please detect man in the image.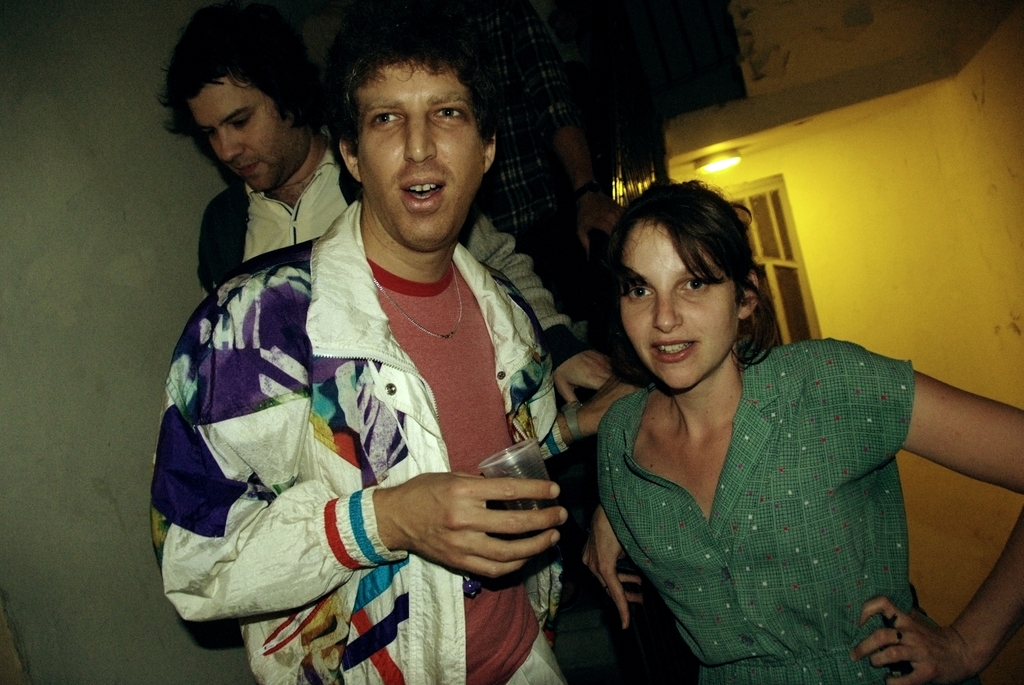
region(132, 0, 622, 412).
